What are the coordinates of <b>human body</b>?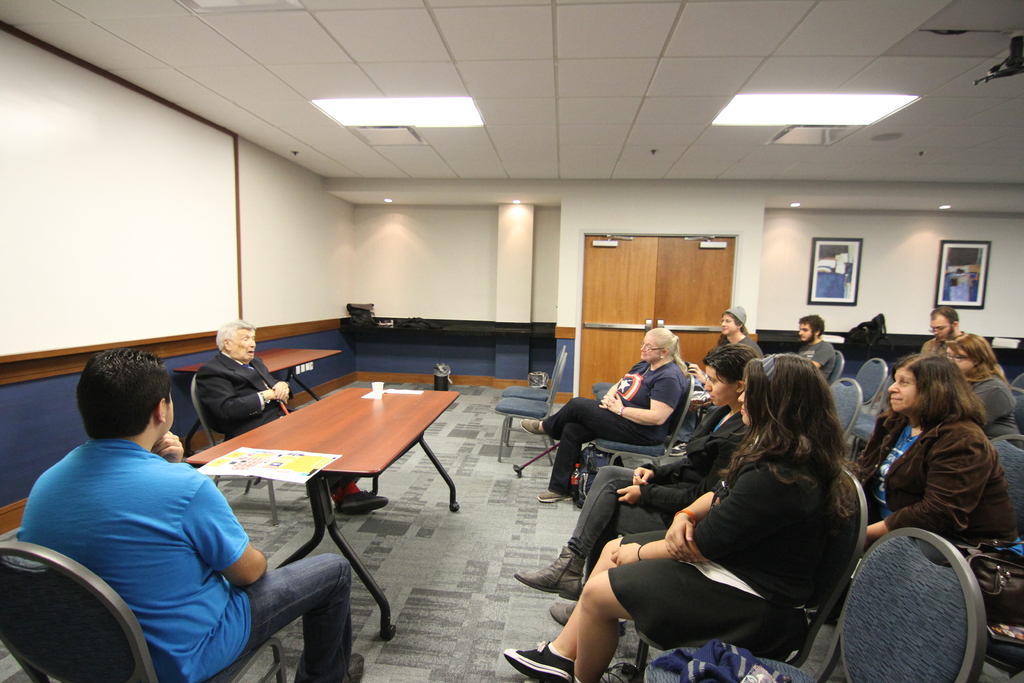
left=797, top=314, right=832, bottom=384.
